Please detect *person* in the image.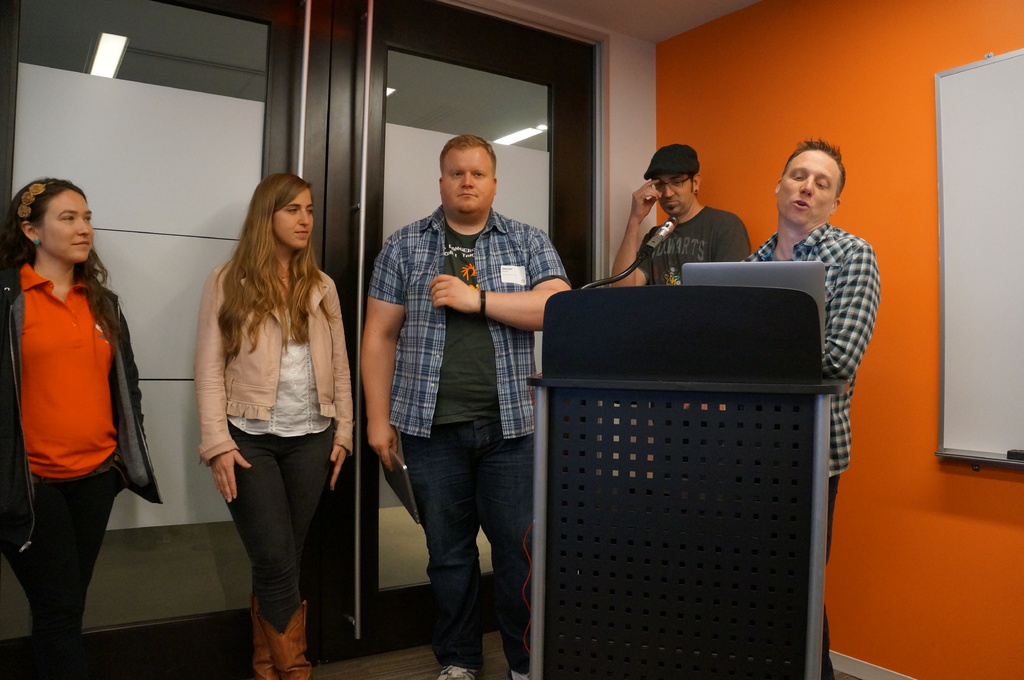
191/171/354/679.
